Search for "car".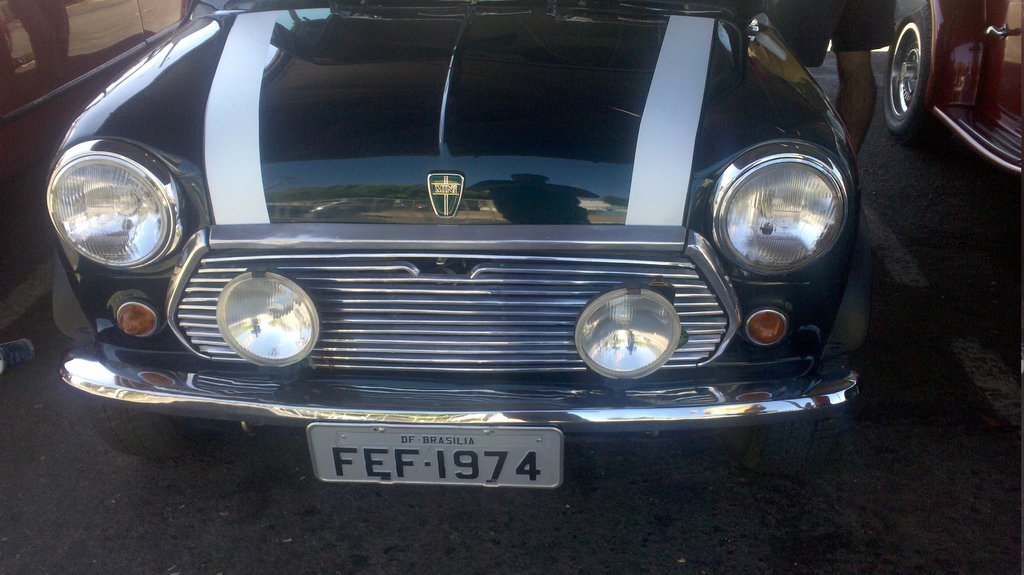
Found at x1=886, y1=0, x2=1023, y2=178.
